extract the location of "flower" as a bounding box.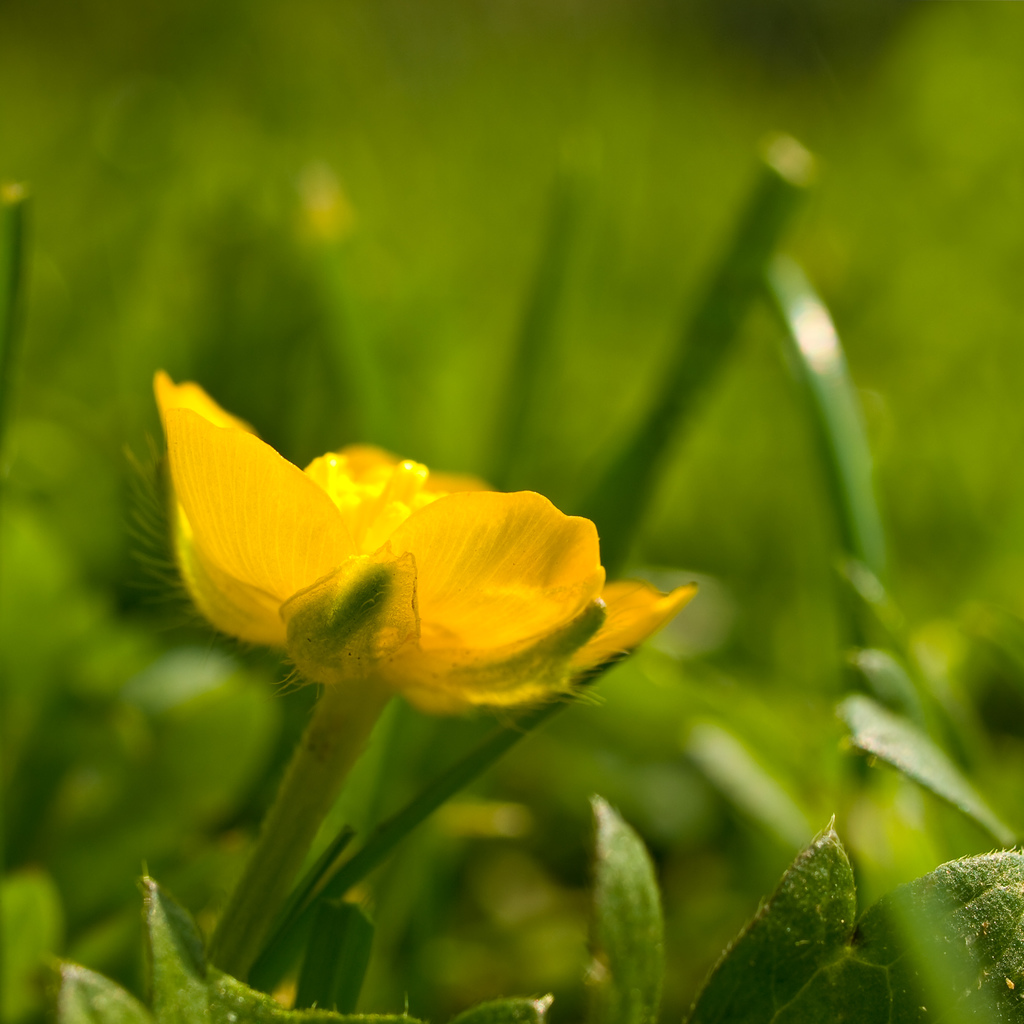
(x1=163, y1=404, x2=651, y2=727).
